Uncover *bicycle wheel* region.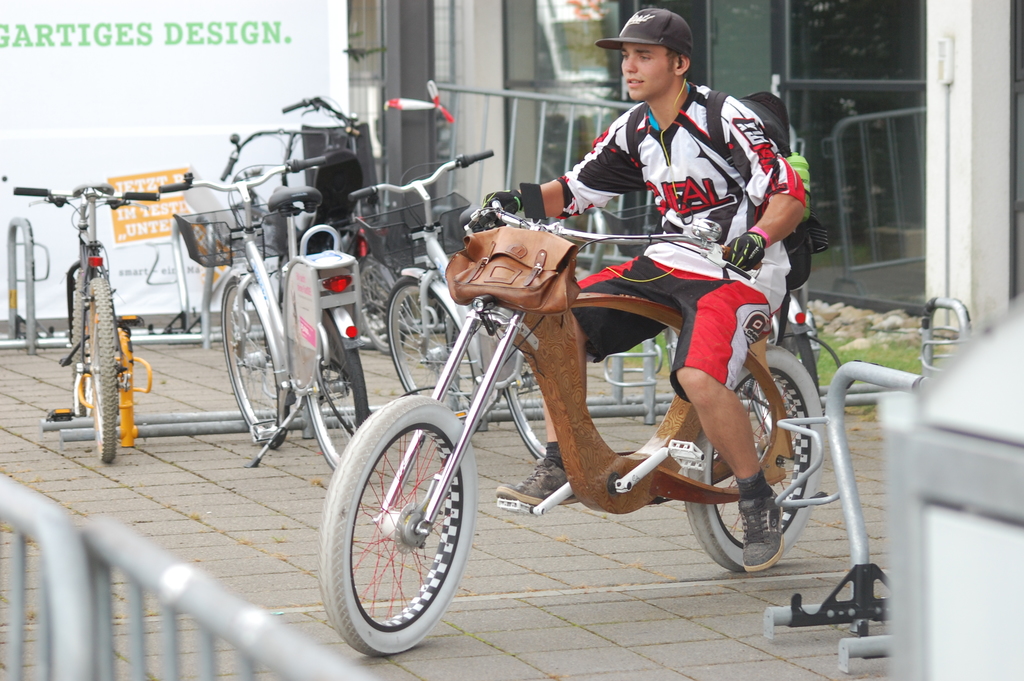
Uncovered: l=68, t=286, r=93, b=421.
